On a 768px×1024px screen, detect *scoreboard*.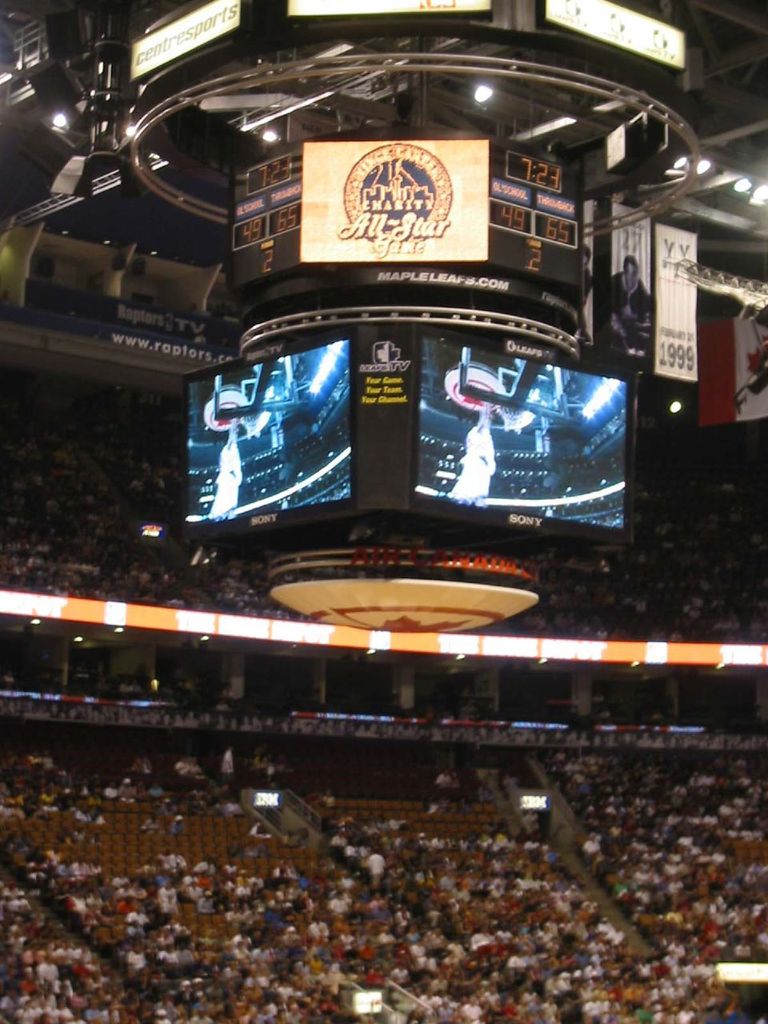
pyautogui.locateOnScreen(486, 137, 594, 280).
